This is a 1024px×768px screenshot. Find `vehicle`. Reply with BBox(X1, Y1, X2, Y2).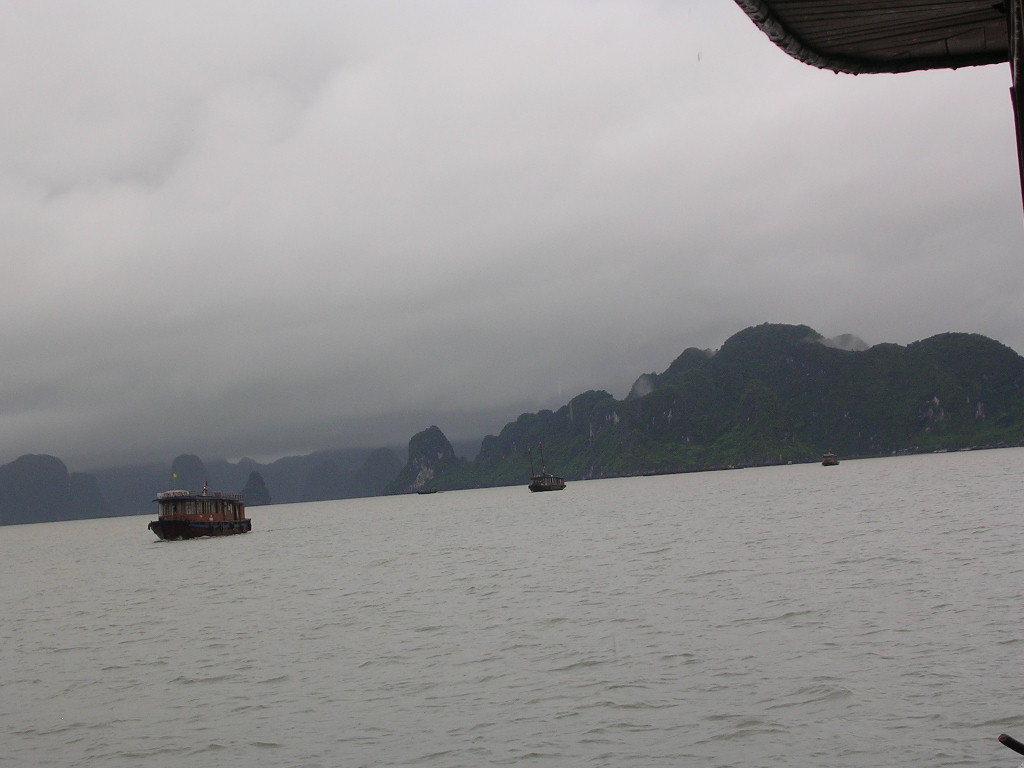
BBox(738, 0, 1023, 197).
